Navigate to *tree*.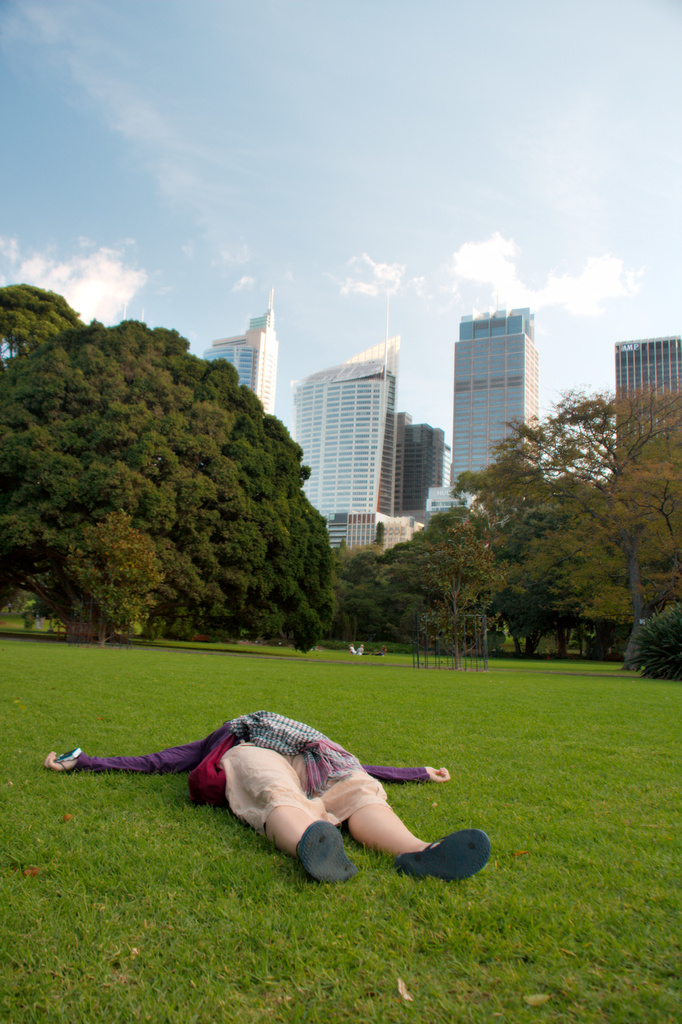
Navigation target: crop(387, 510, 501, 660).
